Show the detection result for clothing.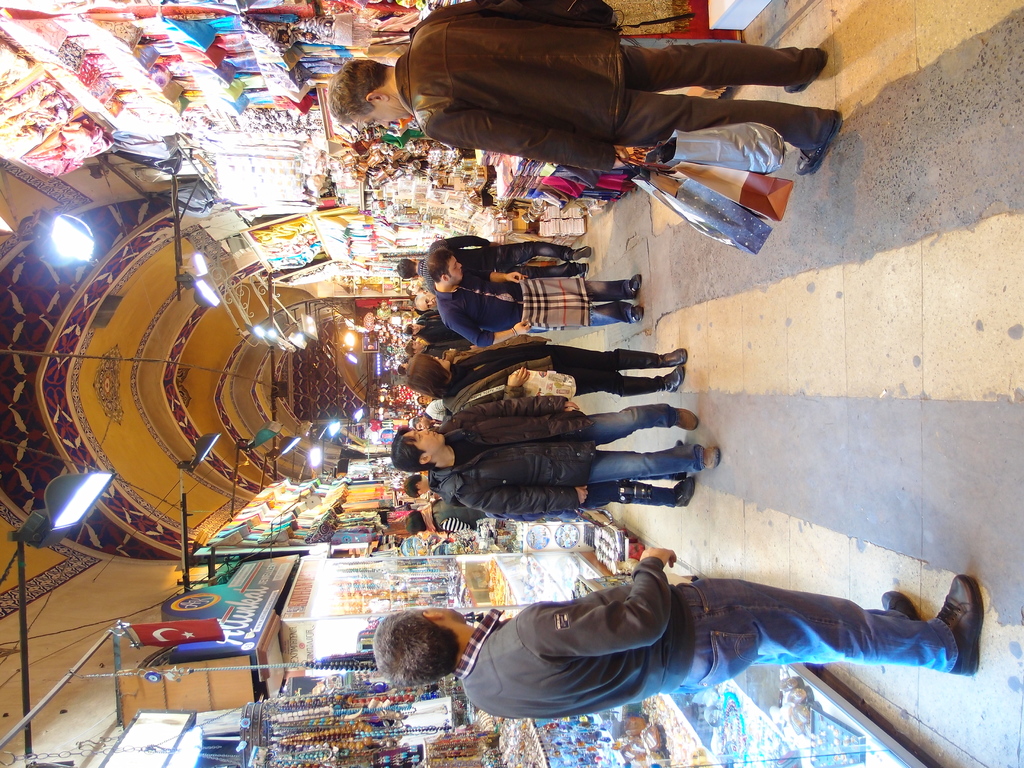
box(456, 560, 959, 724).
